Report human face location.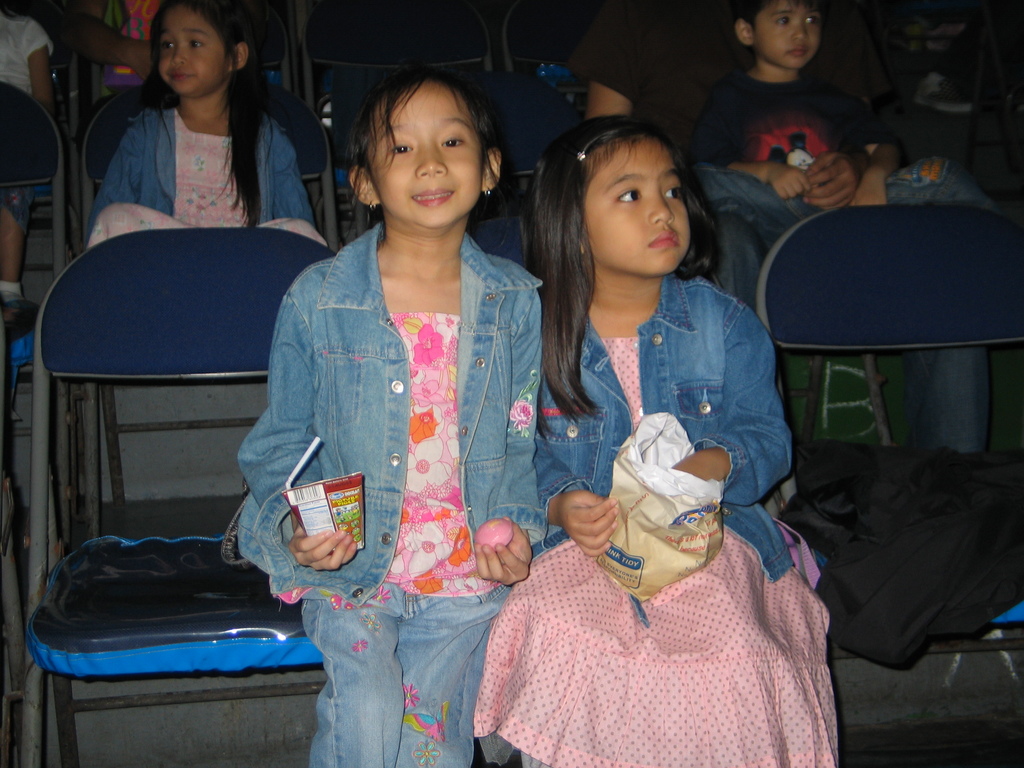
Report: <bbox>155, 6, 230, 97</bbox>.
